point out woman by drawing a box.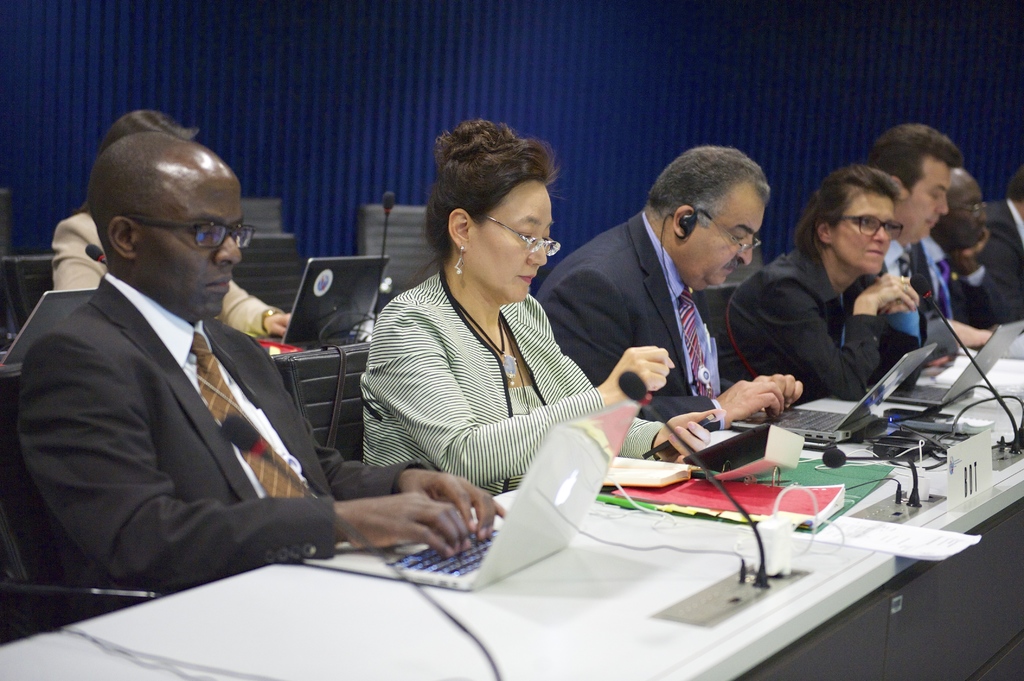
{"left": 53, "top": 108, "right": 292, "bottom": 339}.
